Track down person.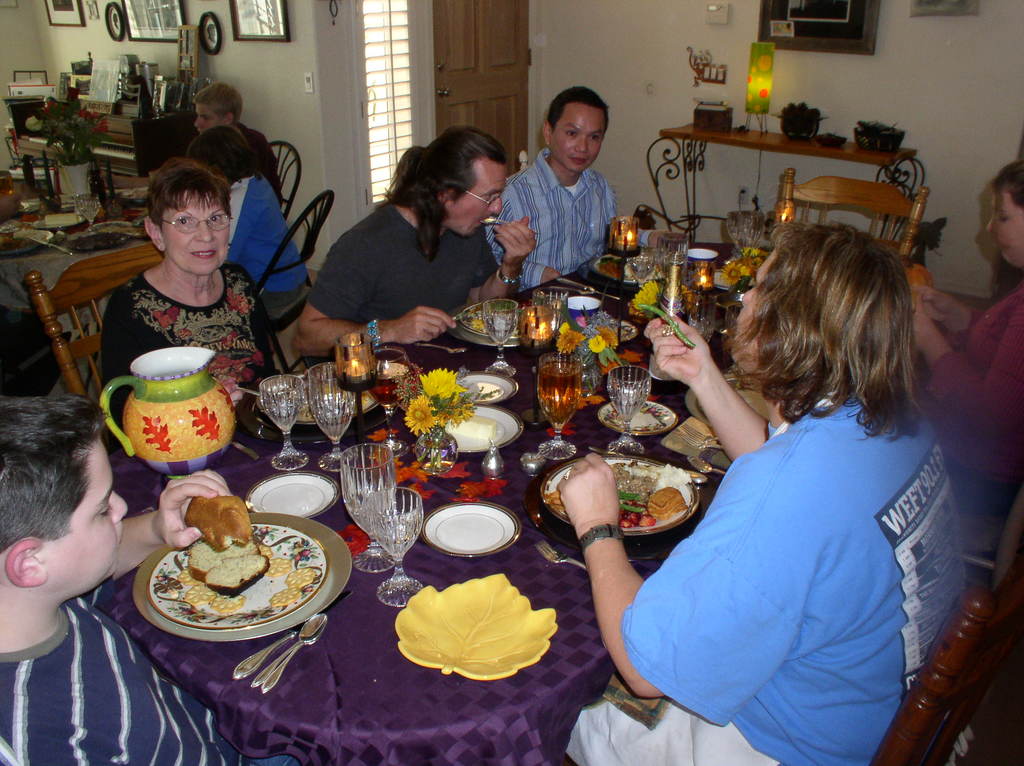
Tracked to {"x1": 893, "y1": 154, "x2": 1023, "y2": 488}.
